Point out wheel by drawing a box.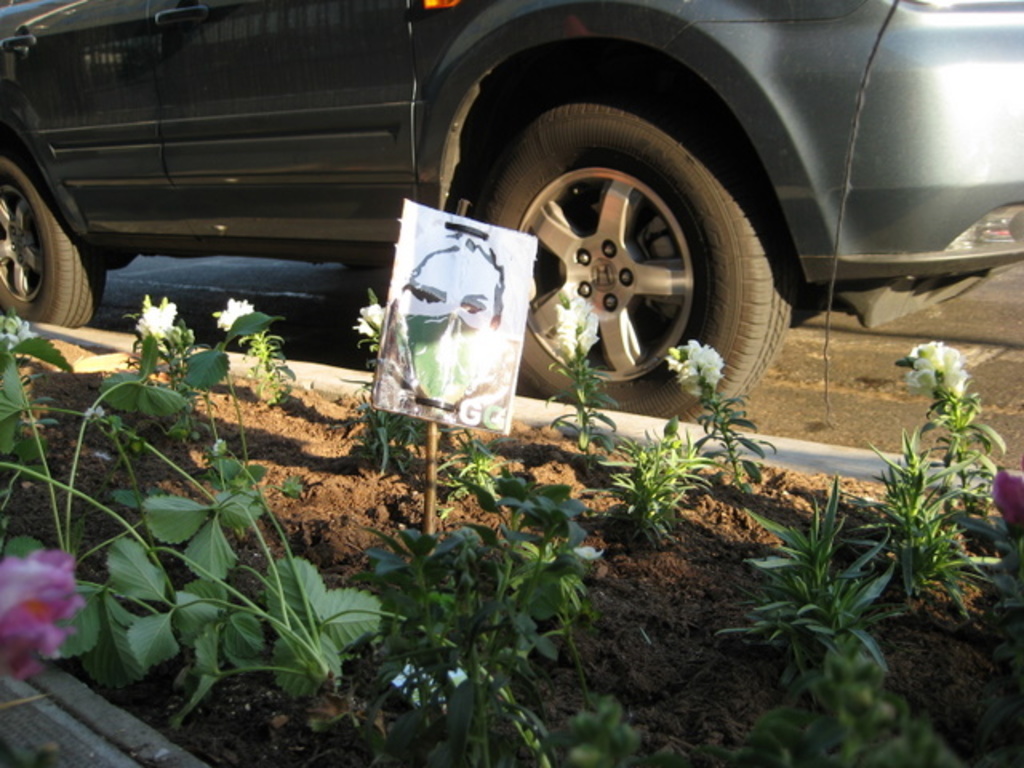
[left=482, top=94, right=798, bottom=406].
